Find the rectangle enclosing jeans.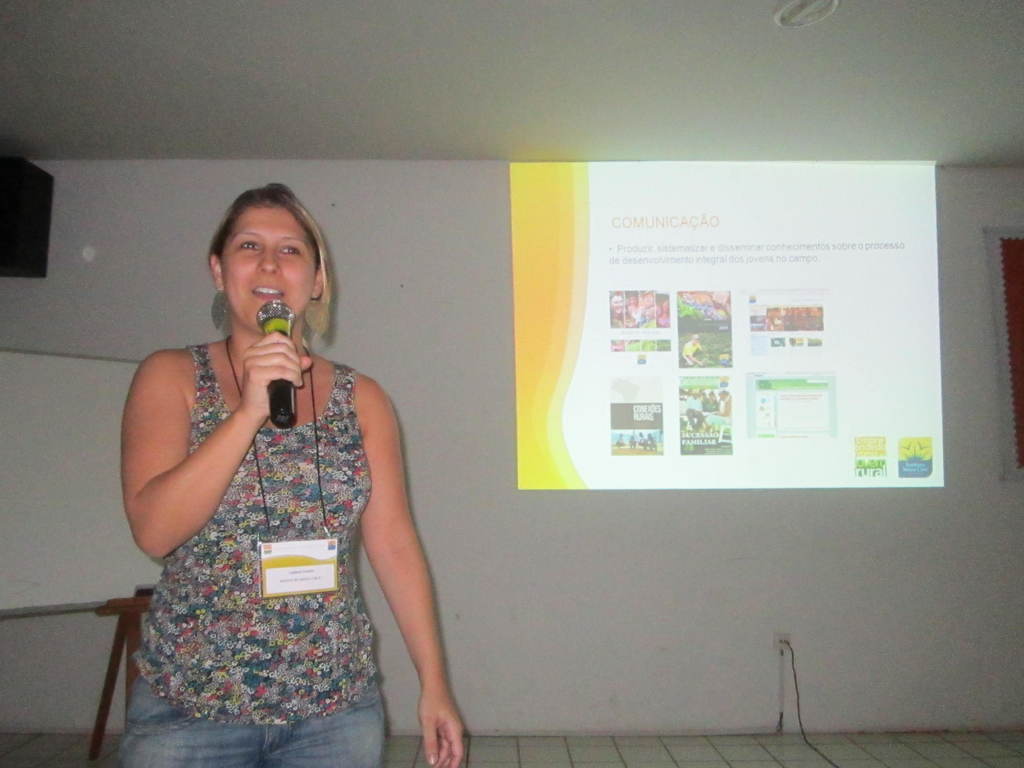
[left=113, top=653, right=383, bottom=767].
